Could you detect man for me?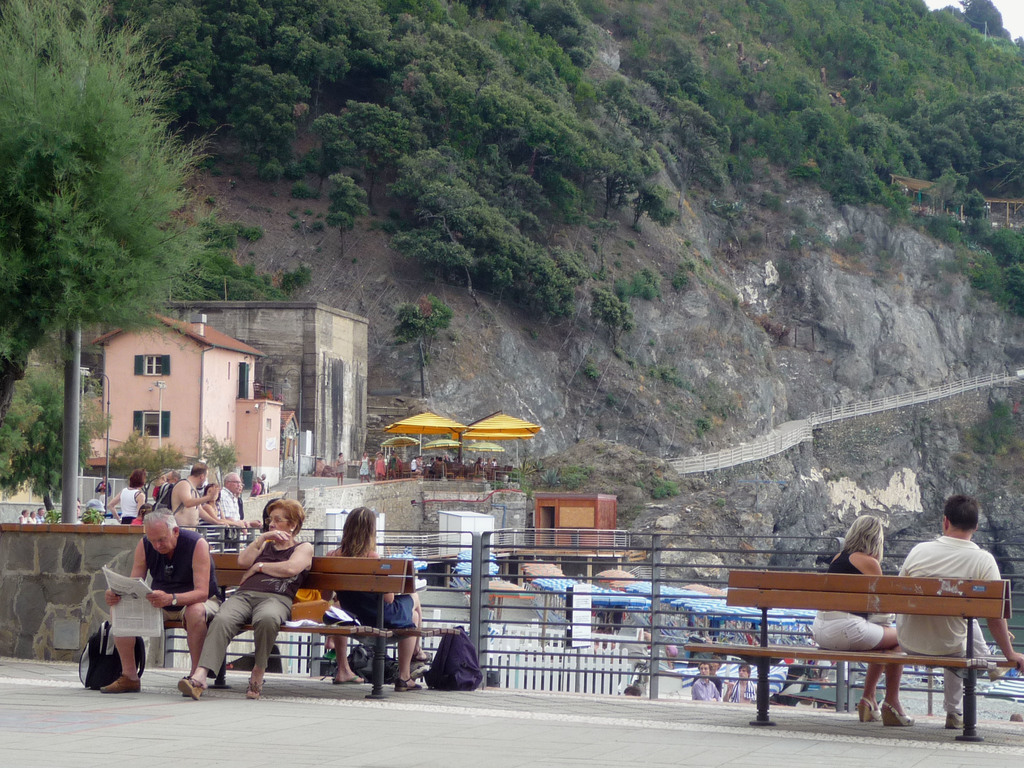
Detection result: 214, 472, 258, 527.
